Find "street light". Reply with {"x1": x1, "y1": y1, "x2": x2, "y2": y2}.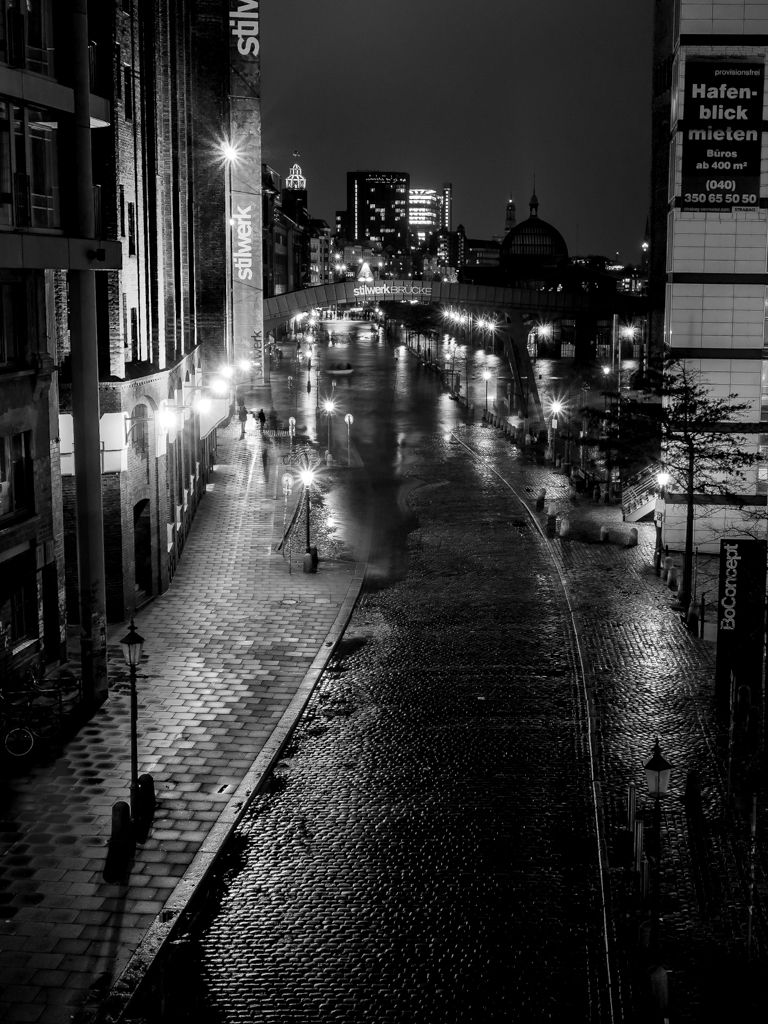
{"x1": 214, "y1": 142, "x2": 243, "y2": 350}.
